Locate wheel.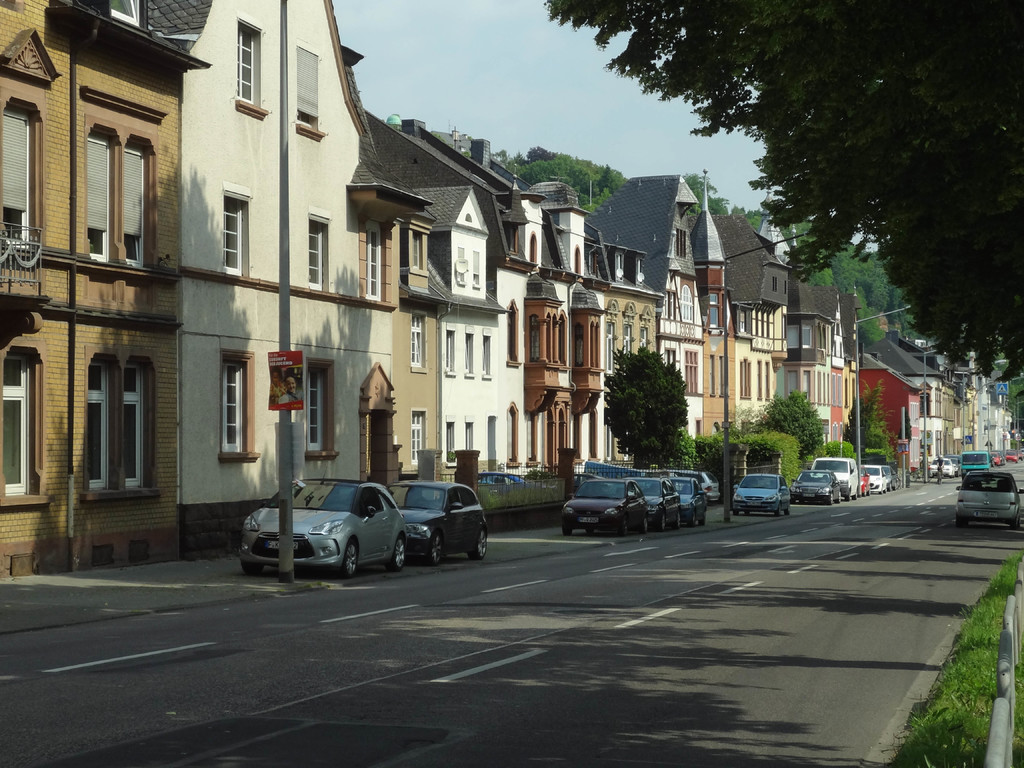
Bounding box: box=[881, 484, 882, 493].
